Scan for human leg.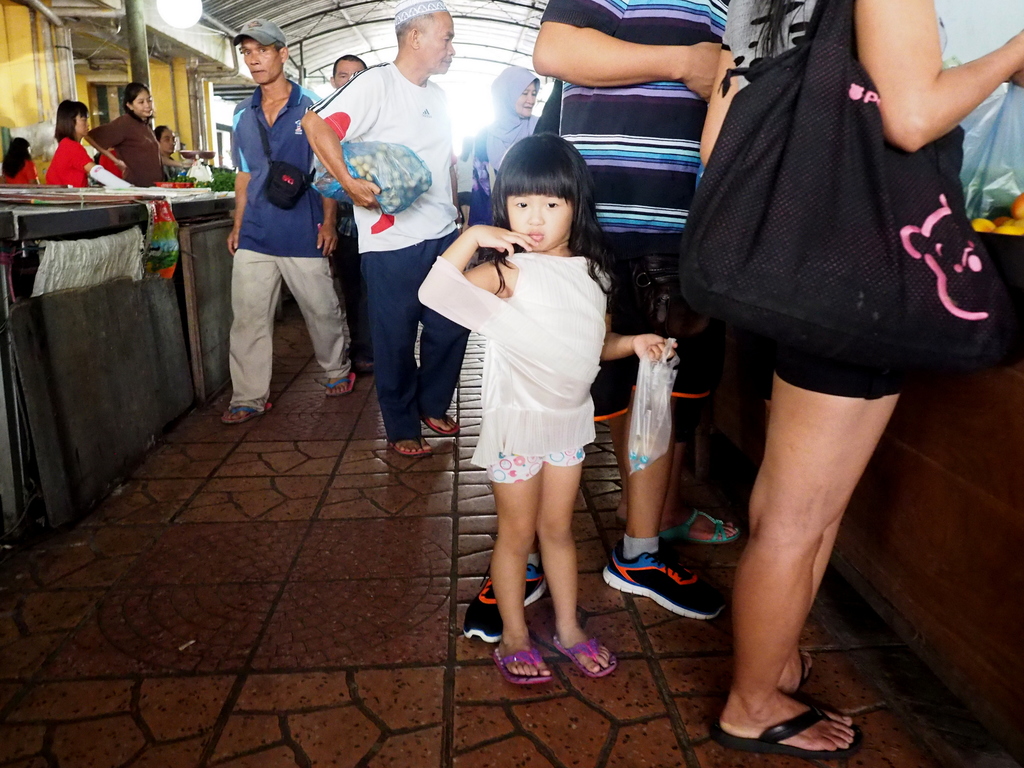
Scan result: [591,209,723,619].
